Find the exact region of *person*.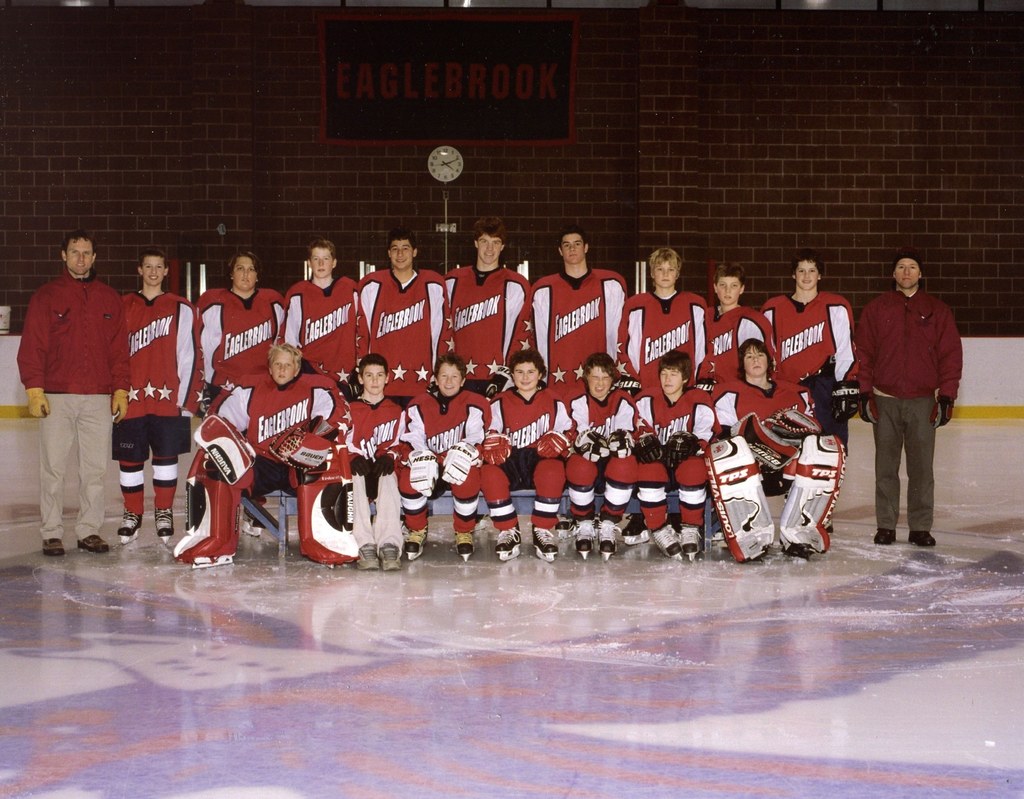
Exact region: region(529, 342, 660, 582).
